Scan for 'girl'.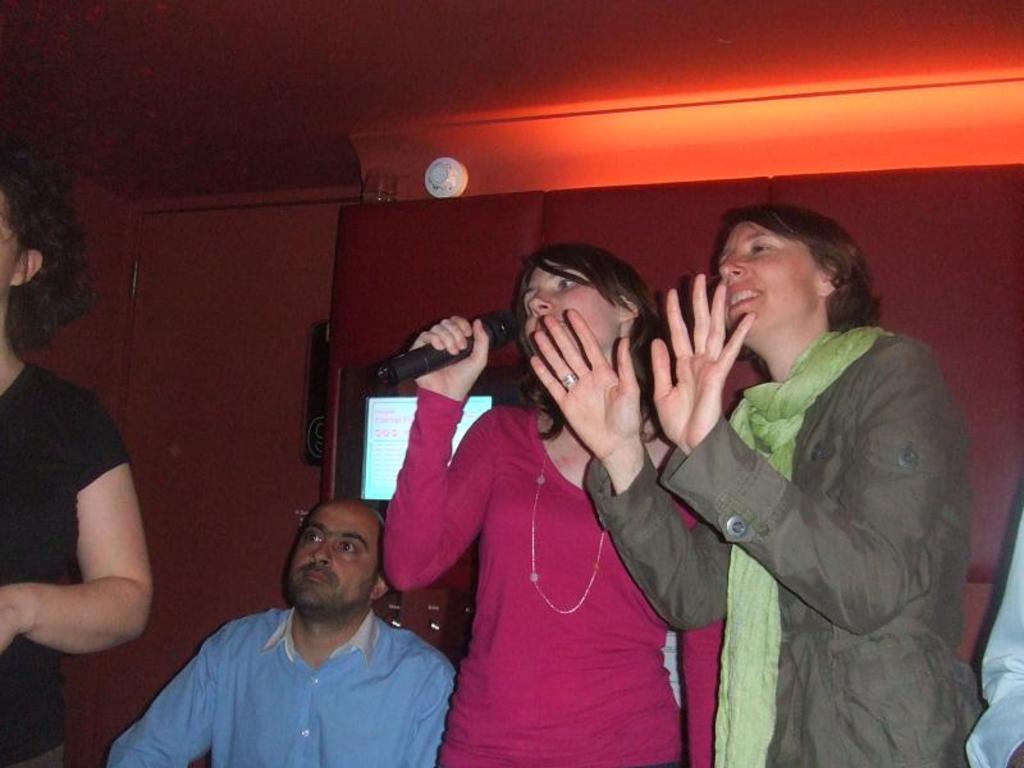
Scan result: bbox=(383, 243, 721, 767).
